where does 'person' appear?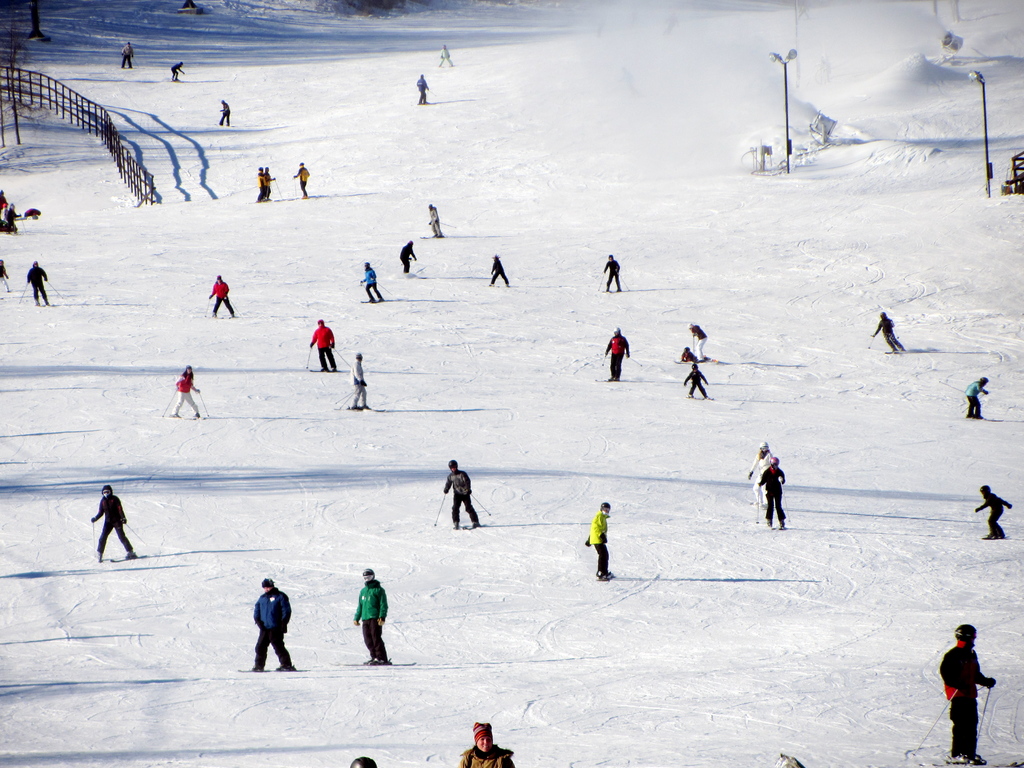
Appears at (175,364,204,419).
